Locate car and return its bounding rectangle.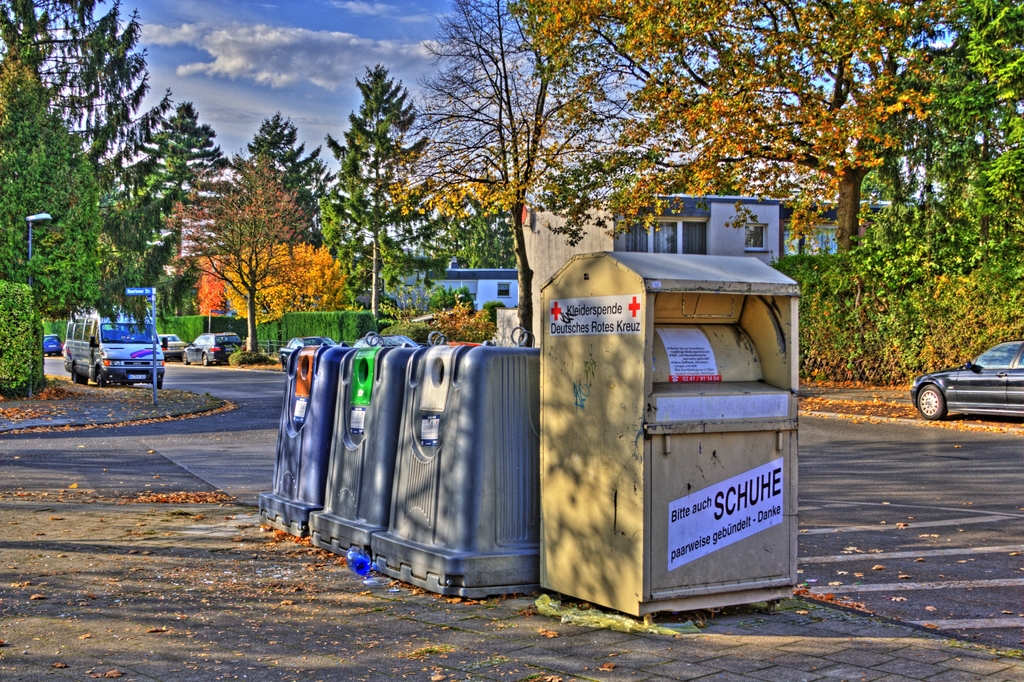
(37, 333, 74, 361).
